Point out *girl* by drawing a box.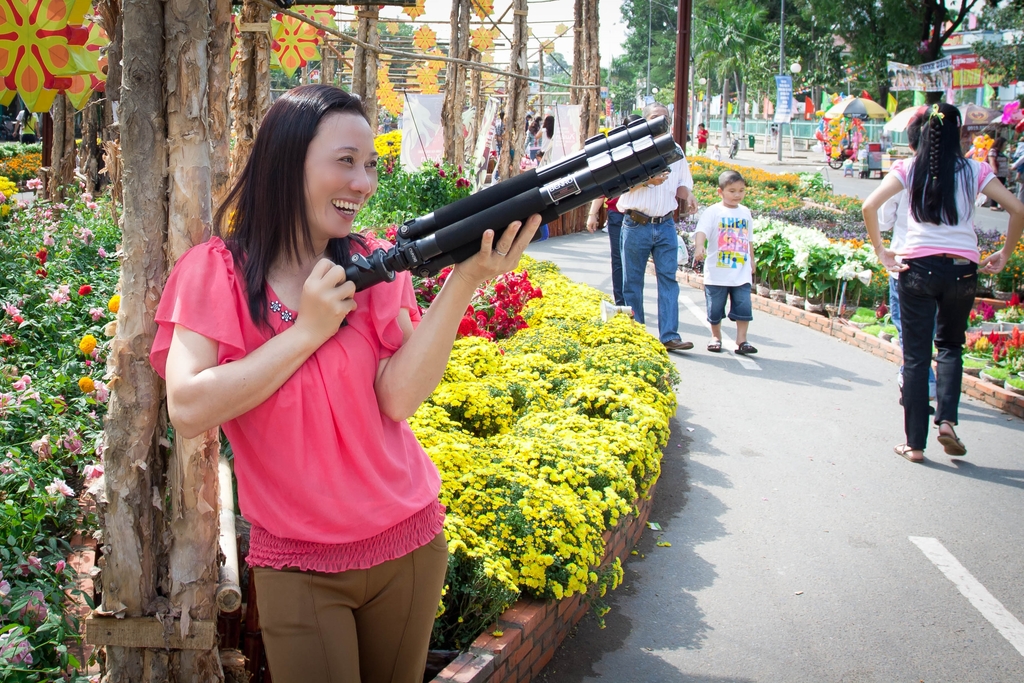
box=[861, 99, 1023, 461].
